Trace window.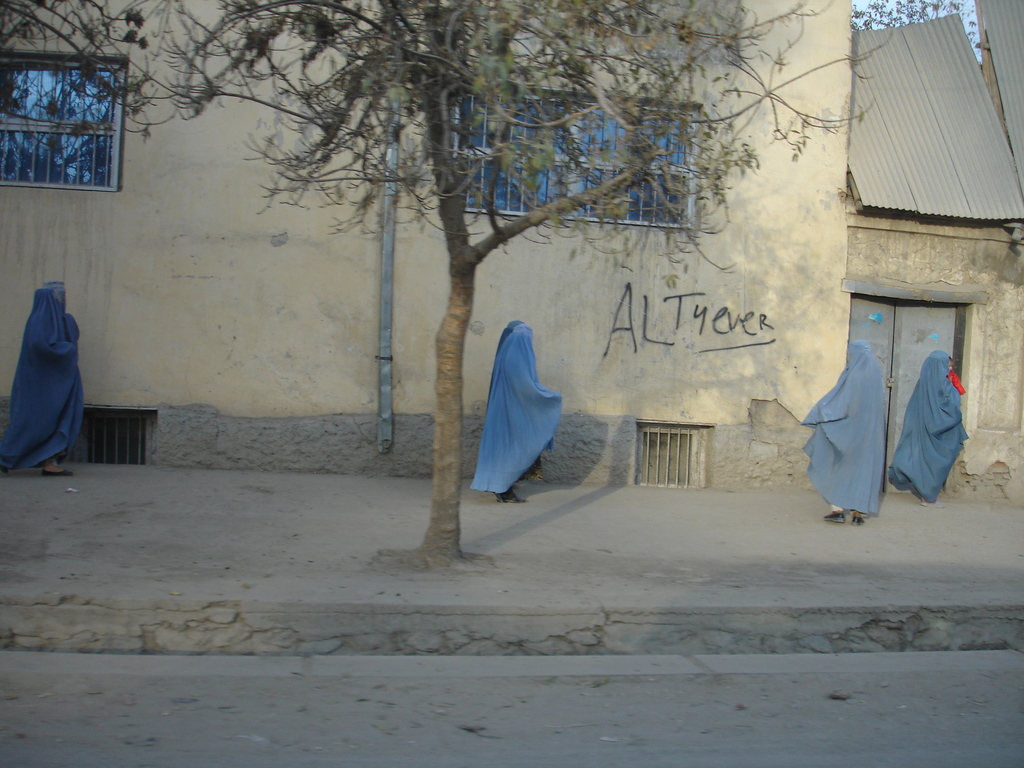
Traced to (460,77,705,223).
